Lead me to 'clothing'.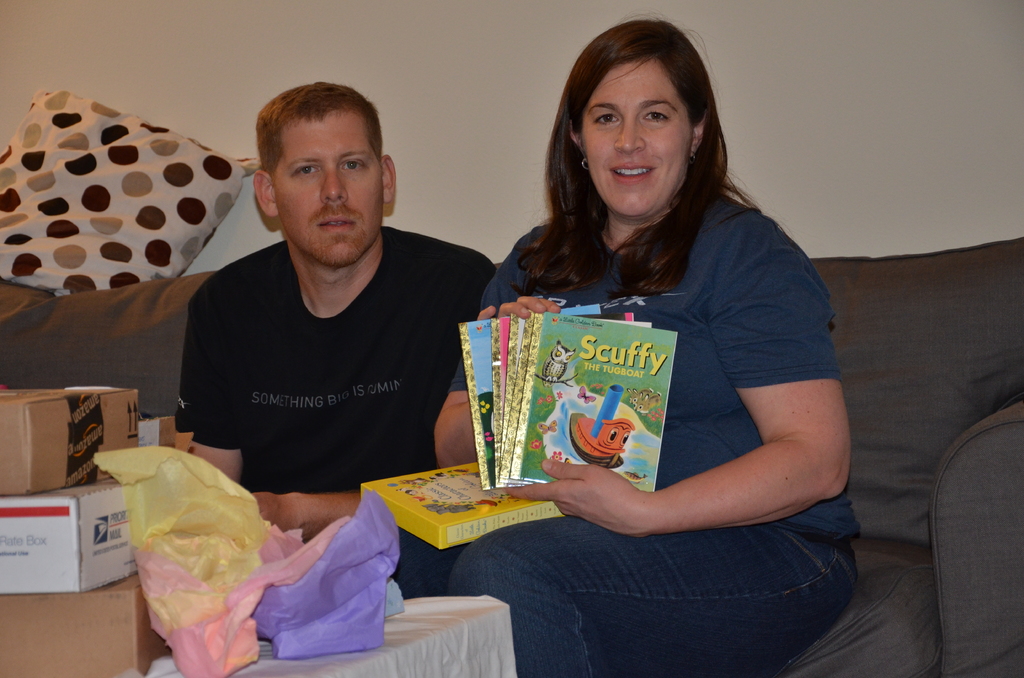
Lead to box=[440, 186, 852, 677].
